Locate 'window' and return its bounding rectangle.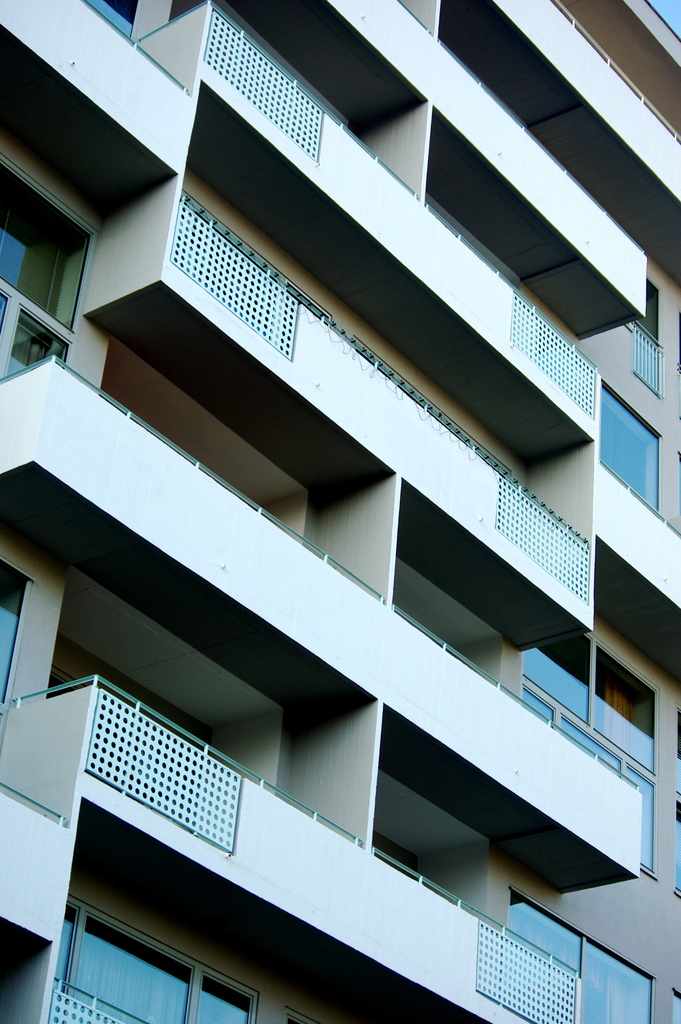
<bbox>525, 630, 660, 875</bbox>.
